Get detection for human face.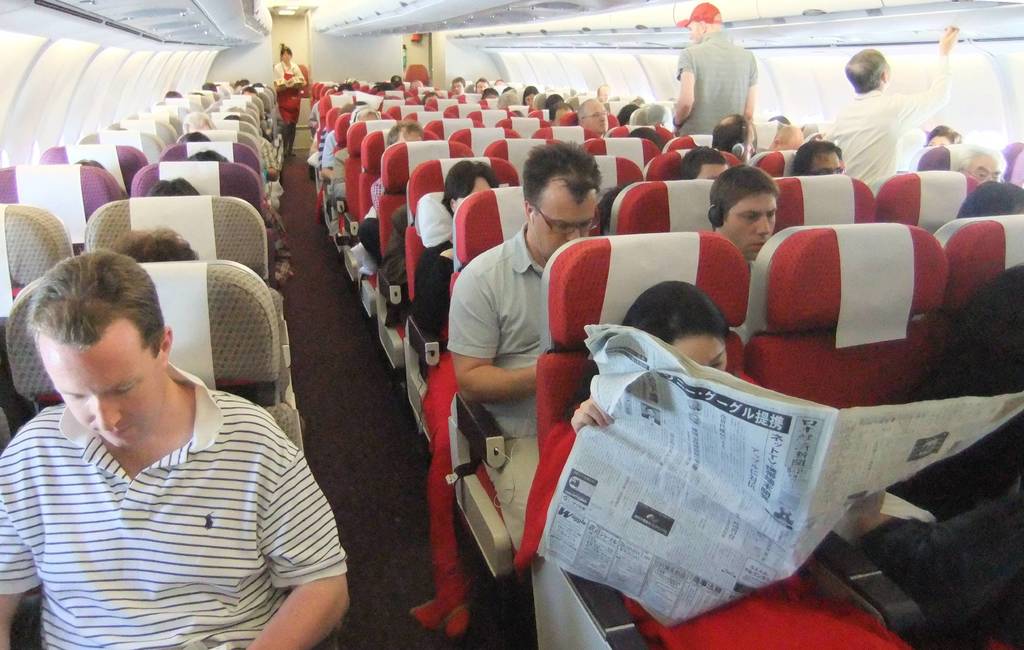
Detection: 524:171:597:261.
